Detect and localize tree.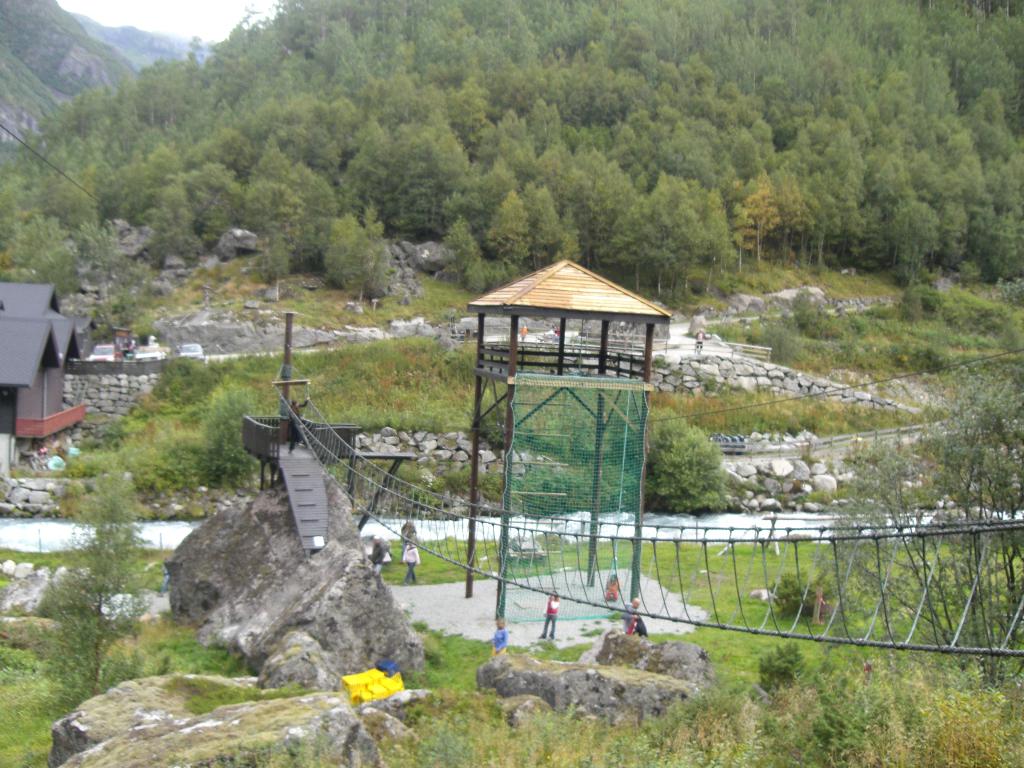
Localized at l=658, t=408, r=736, b=510.
